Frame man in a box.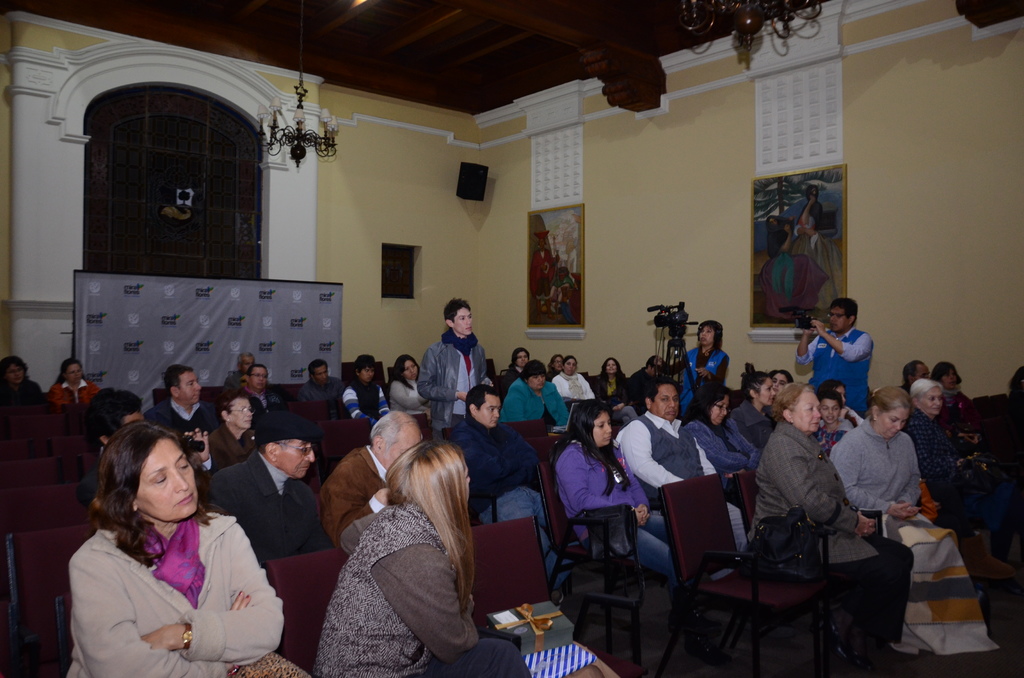
[x1=220, y1=353, x2=253, y2=397].
